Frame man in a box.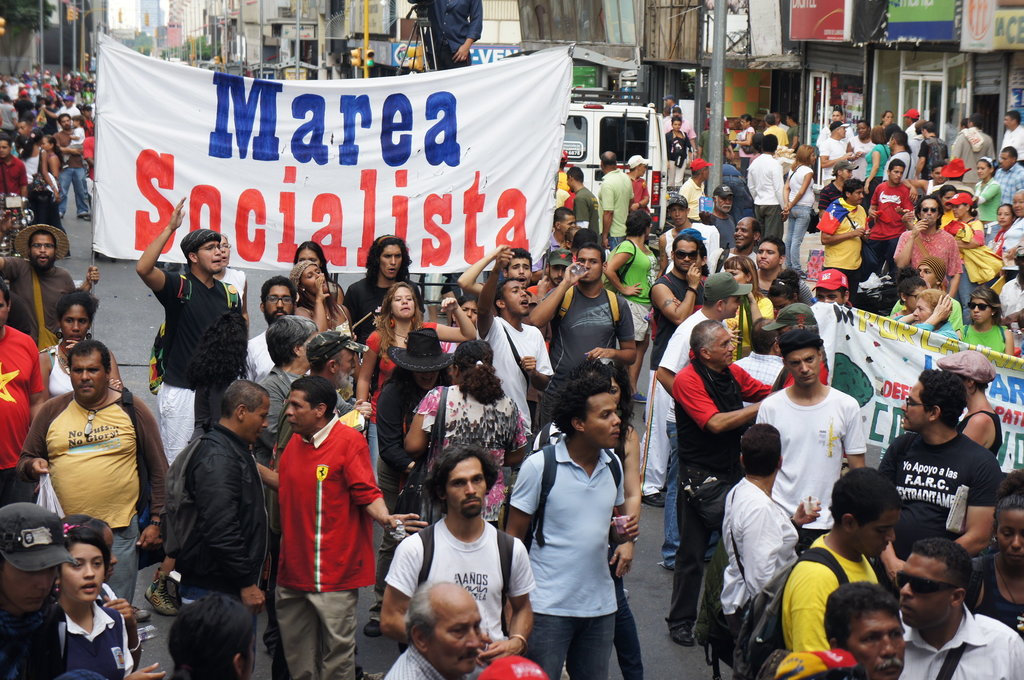
126:187:248:471.
